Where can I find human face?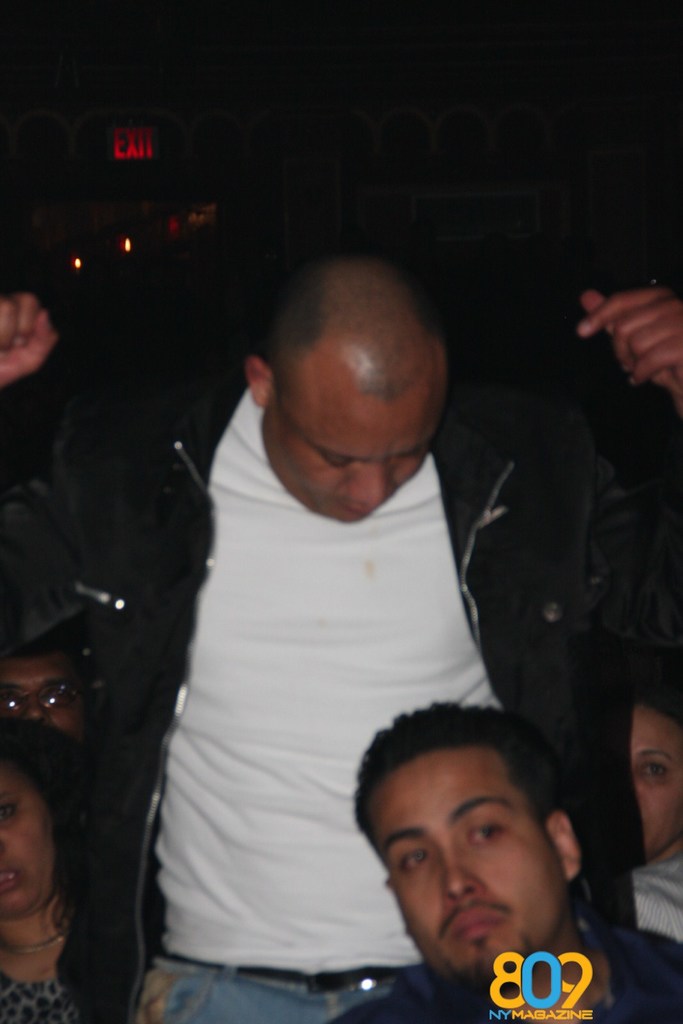
You can find it at x1=262 y1=395 x2=433 y2=524.
